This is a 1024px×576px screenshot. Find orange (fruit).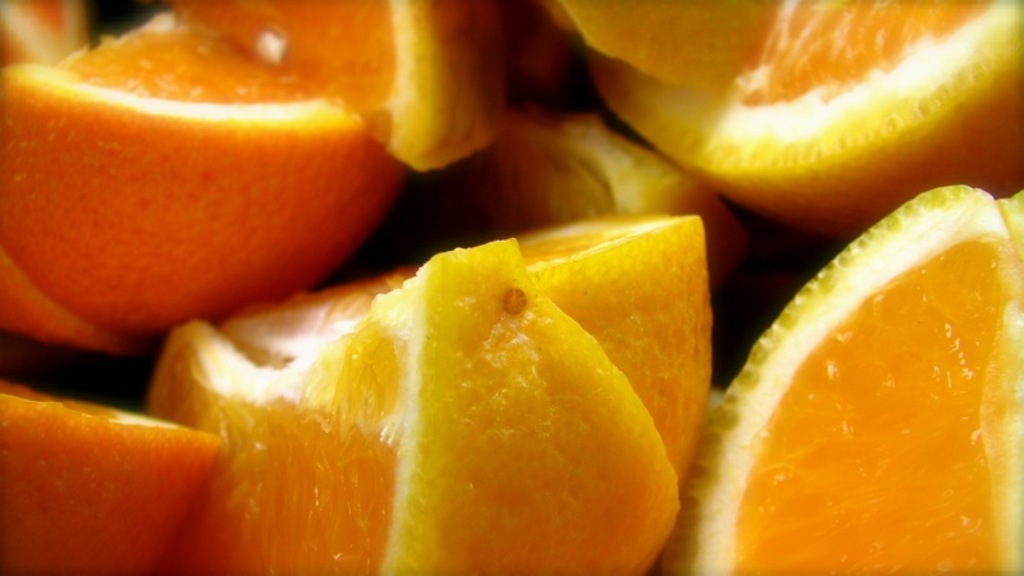
Bounding box: 151 237 672 575.
